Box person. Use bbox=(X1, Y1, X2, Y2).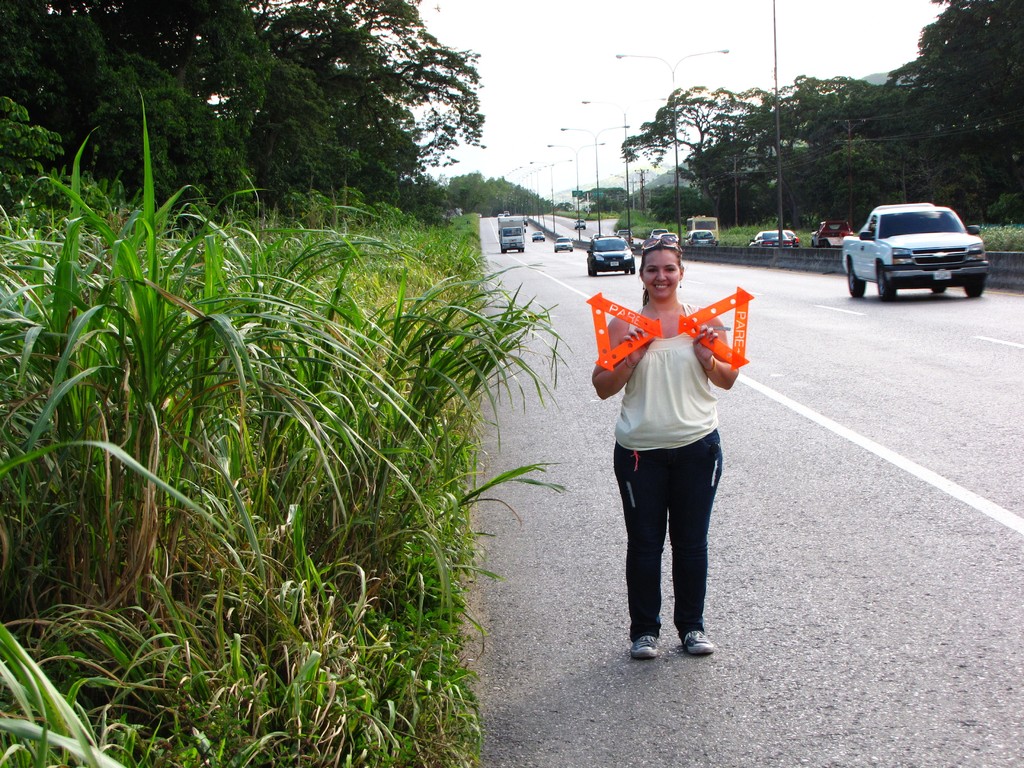
bbox=(598, 233, 742, 662).
